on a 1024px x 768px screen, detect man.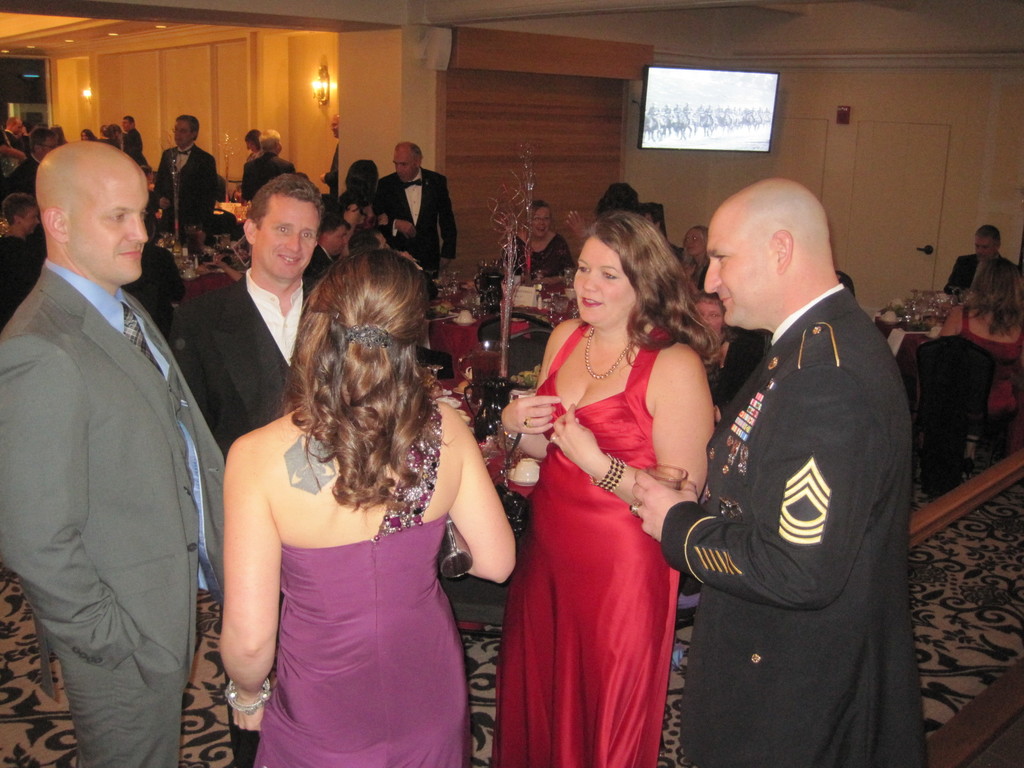
bbox=[166, 172, 323, 767].
